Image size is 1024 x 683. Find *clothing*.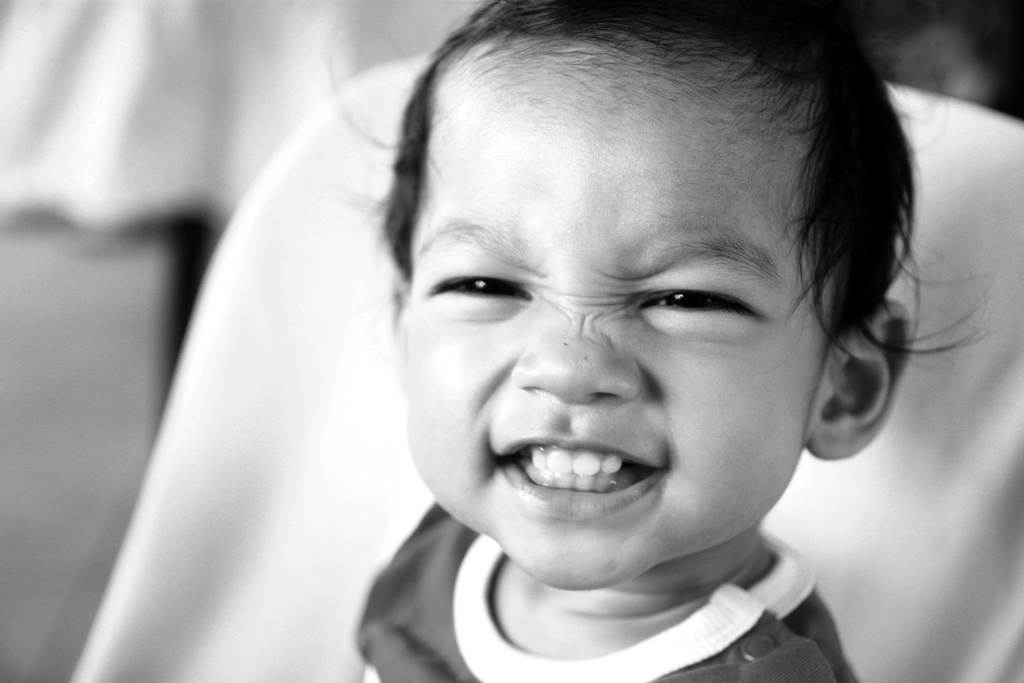
<box>348,499,857,682</box>.
